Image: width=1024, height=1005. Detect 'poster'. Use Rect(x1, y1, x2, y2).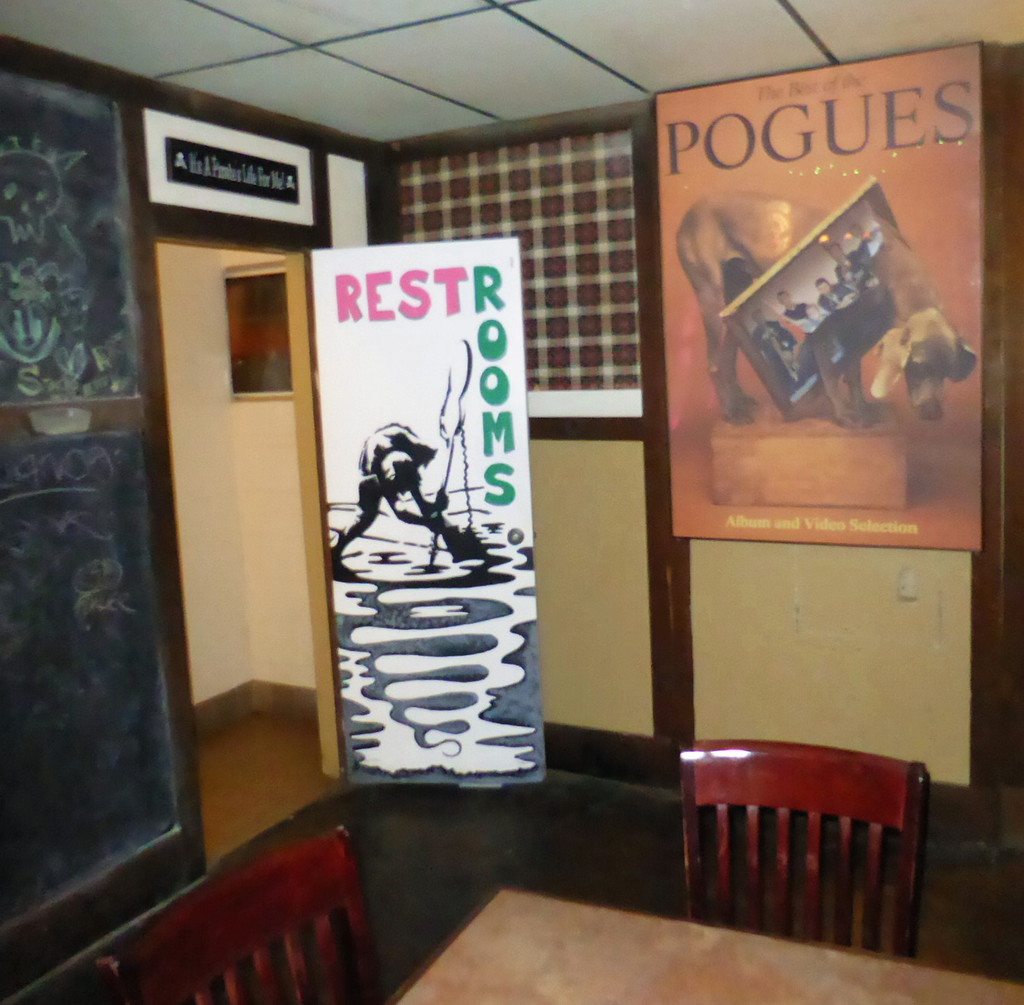
Rect(671, 40, 986, 552).
